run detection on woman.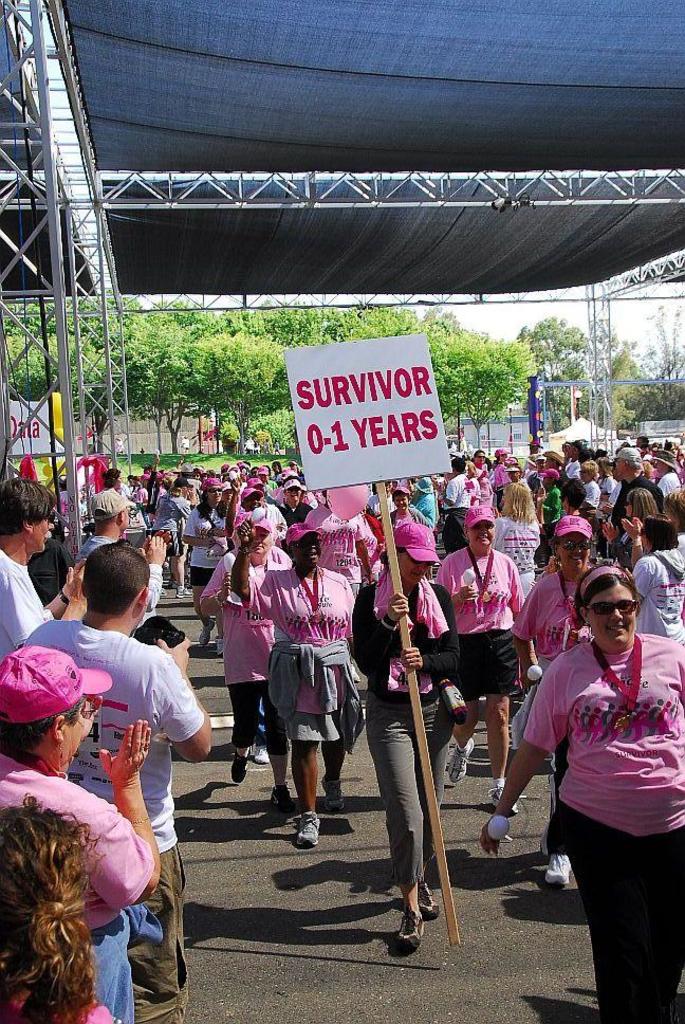
Result: bbox(581, 464, 598, 505).
